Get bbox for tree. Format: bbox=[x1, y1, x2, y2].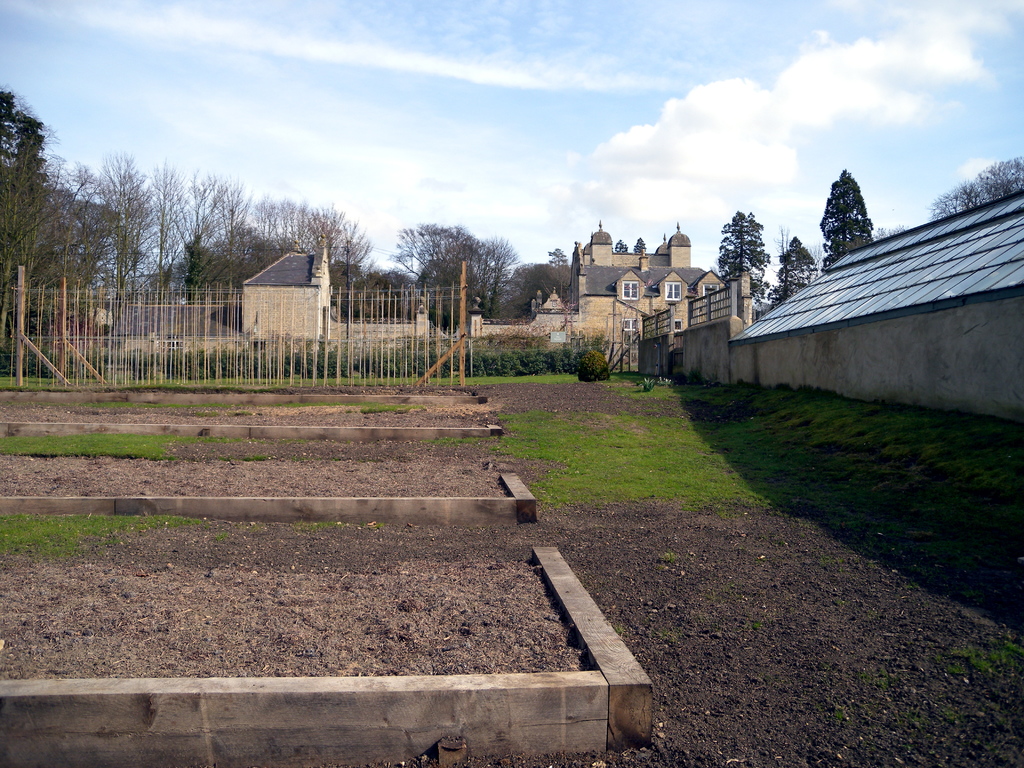
bbox=[767, 225, 797, 298].
